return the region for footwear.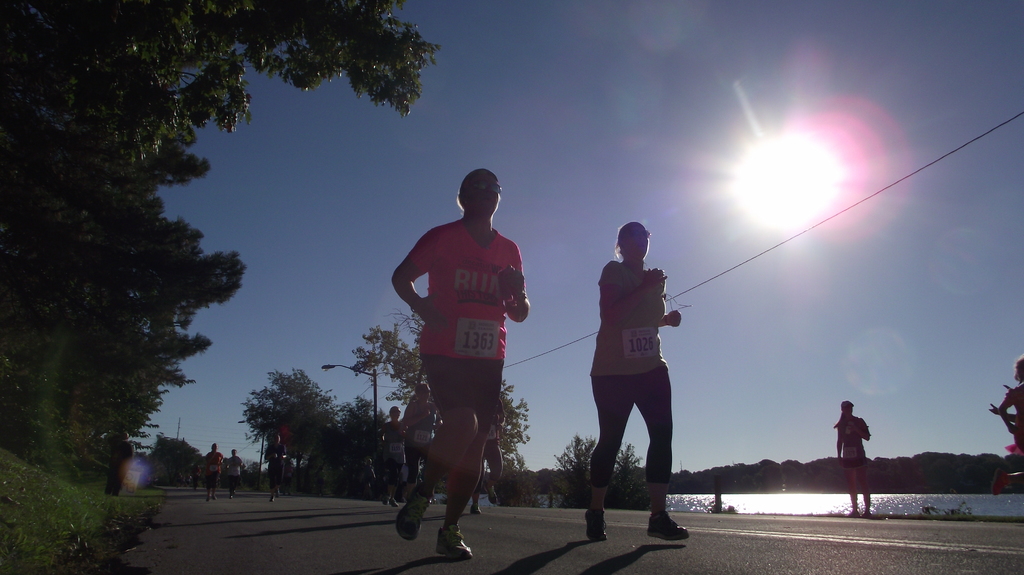
bbox=[486, 486, 497, 505].
